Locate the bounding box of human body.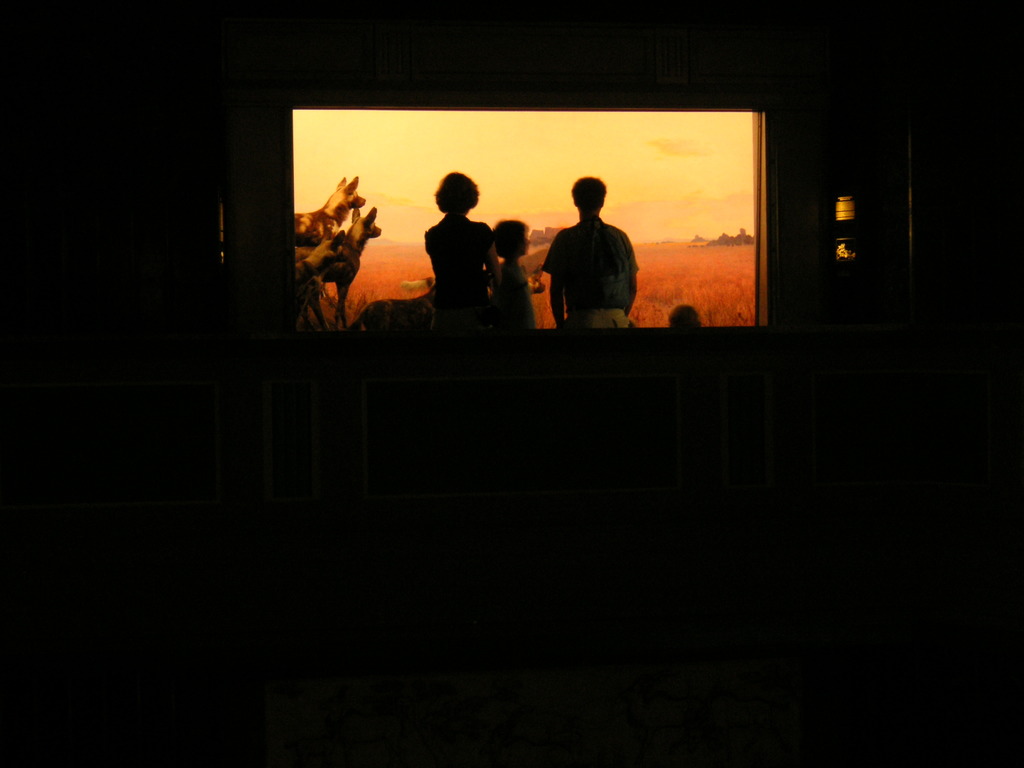
Bounding box: bbox=[529, 177, 633, 340].
